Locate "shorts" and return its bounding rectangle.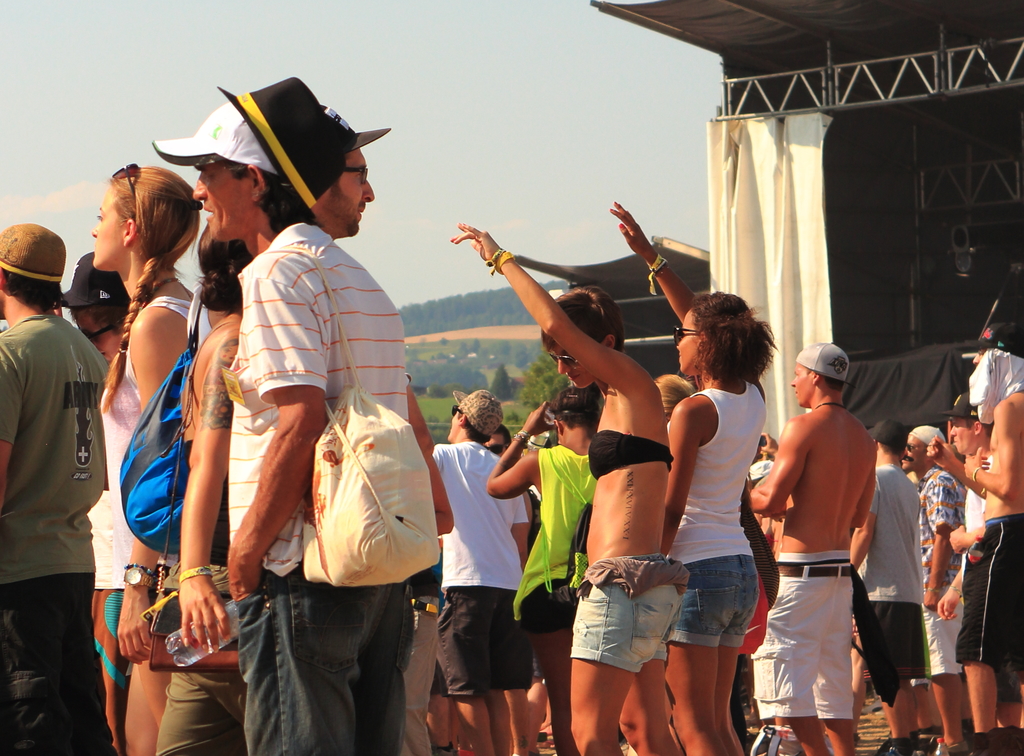
<region>516, 585, 582, 631</region>.
